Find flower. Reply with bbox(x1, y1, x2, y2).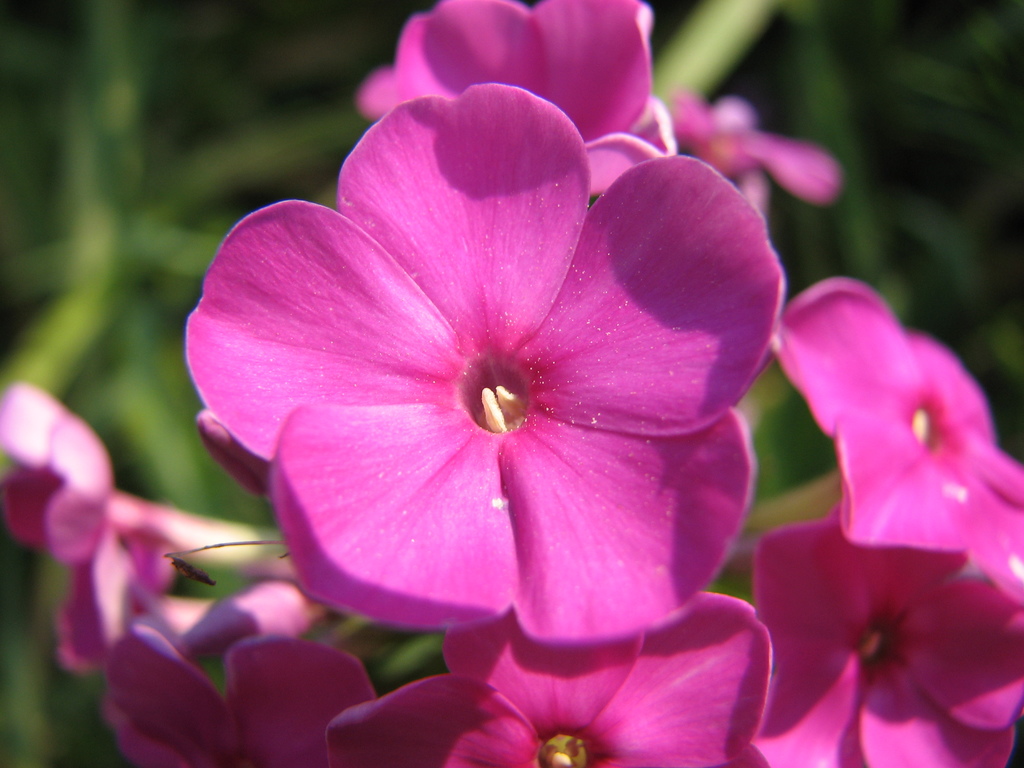
bbox(762, 280, 1023, 609).
